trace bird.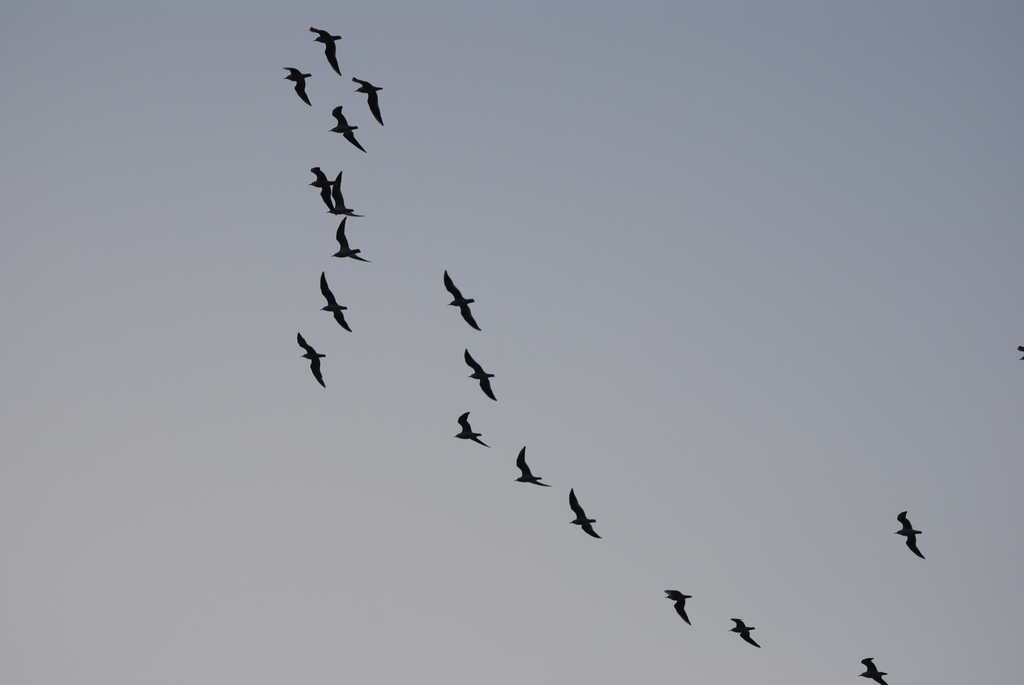
Traced to bbox=[466, 348, 497, 407].
